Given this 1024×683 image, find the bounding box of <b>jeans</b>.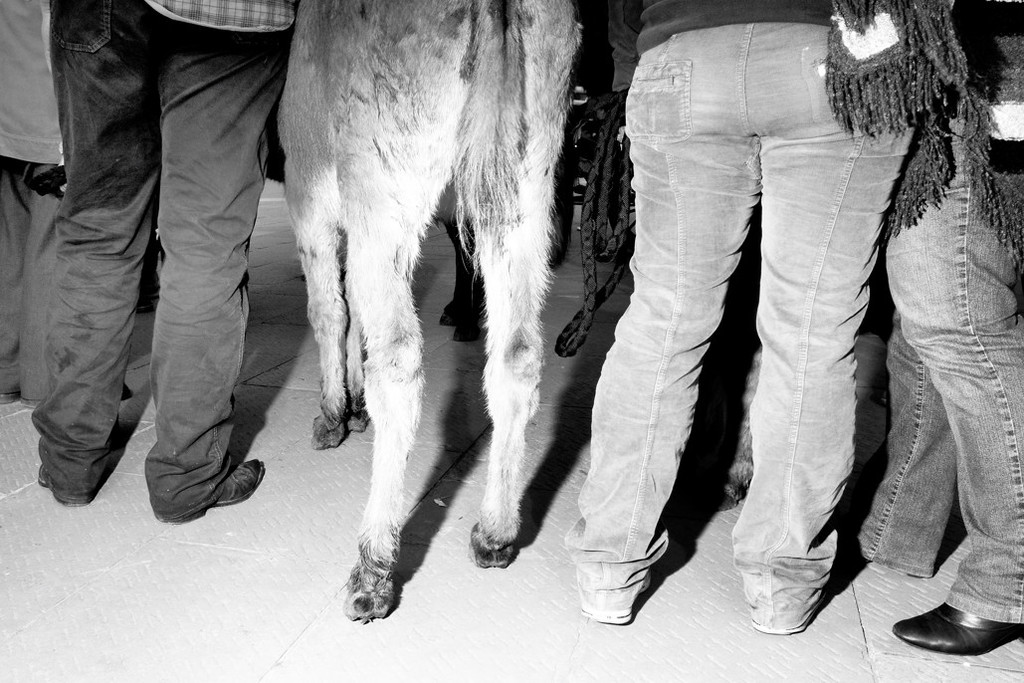
844,103,1023,622.
